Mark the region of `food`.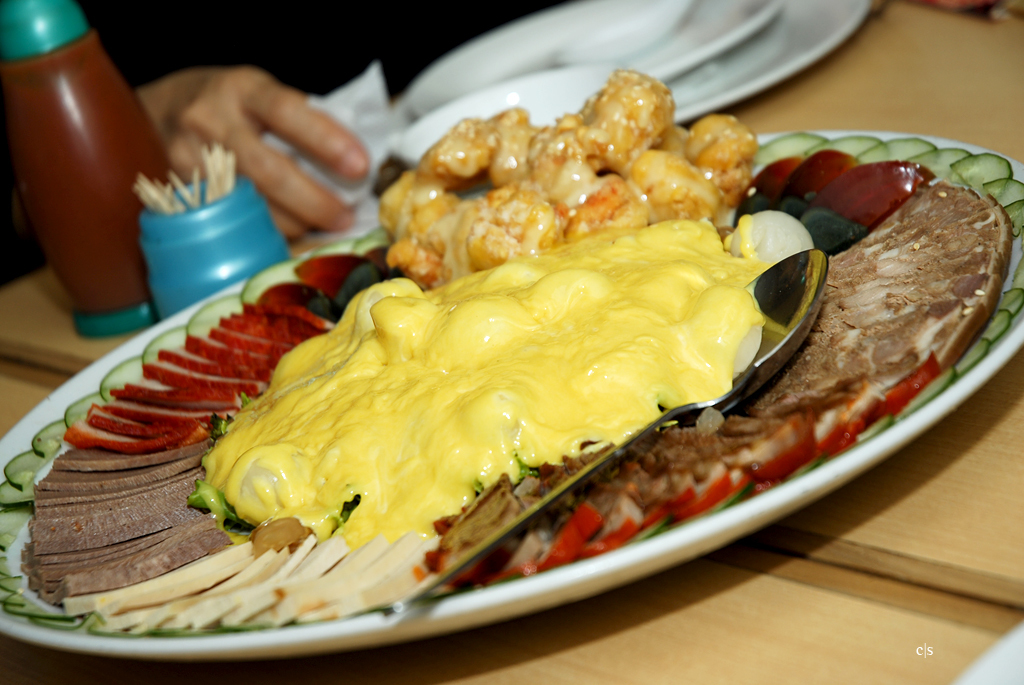
Region: [left=748, top=185, right=1013, bottom=415].
